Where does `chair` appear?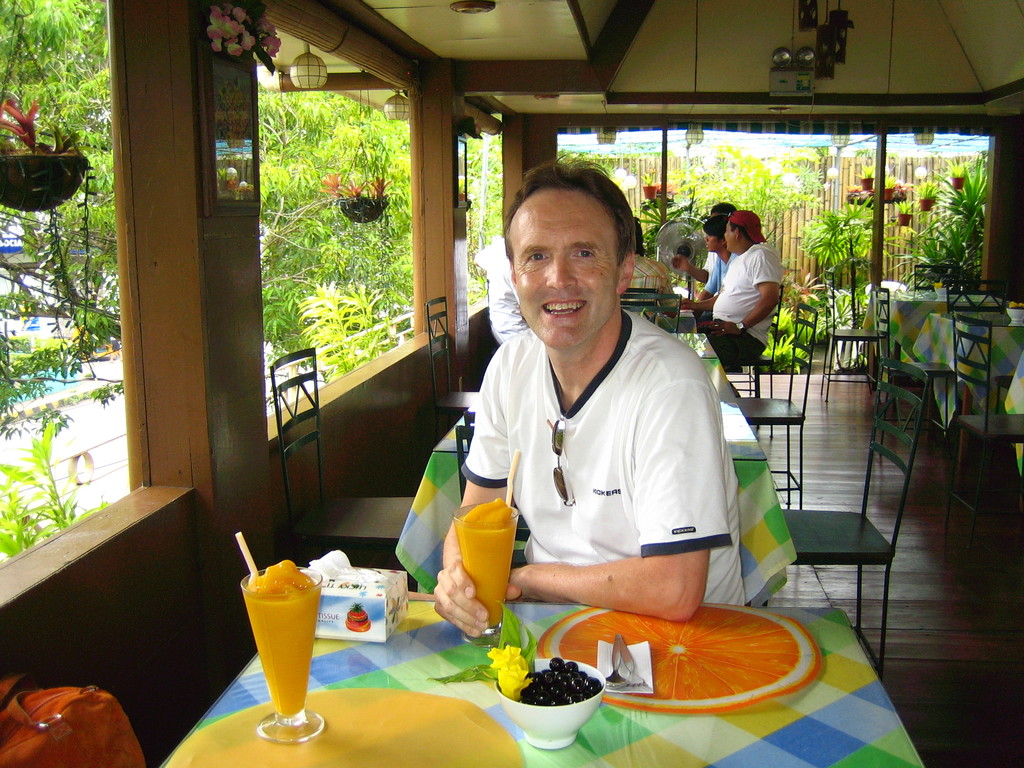
Appears at region(734, 296, 824, 511).
